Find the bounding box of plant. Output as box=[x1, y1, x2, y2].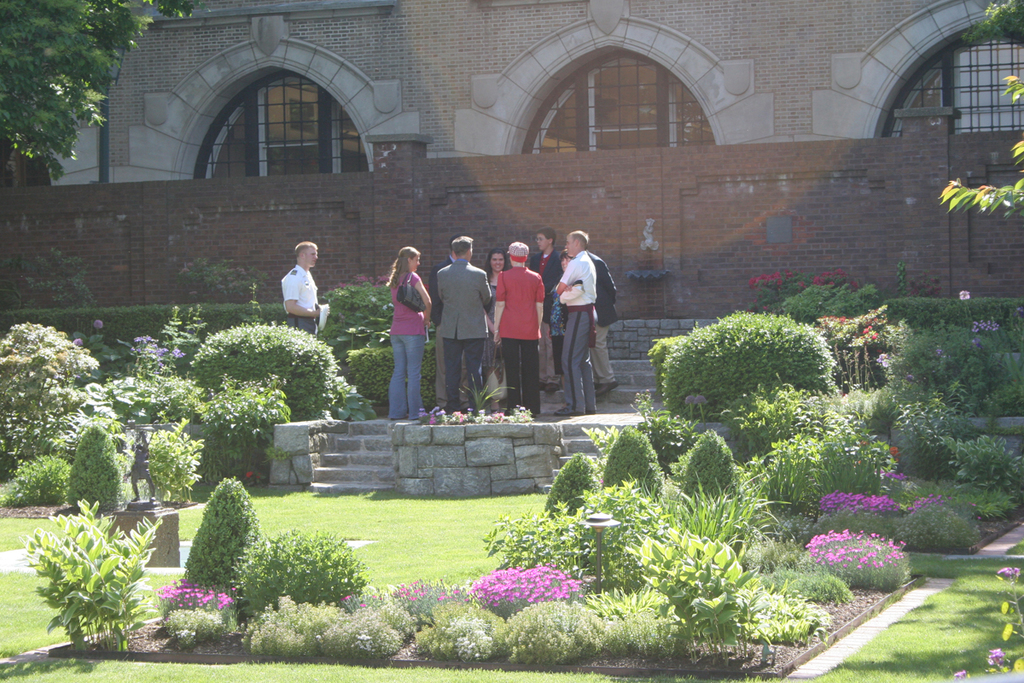
box=[660, 431, 752, 506].
